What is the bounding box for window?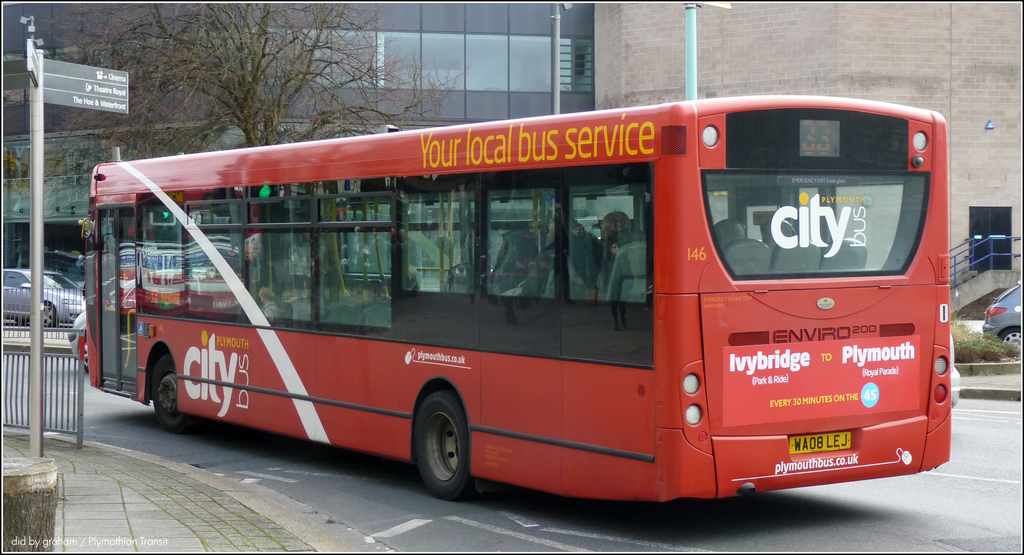
556 38 593 93.
